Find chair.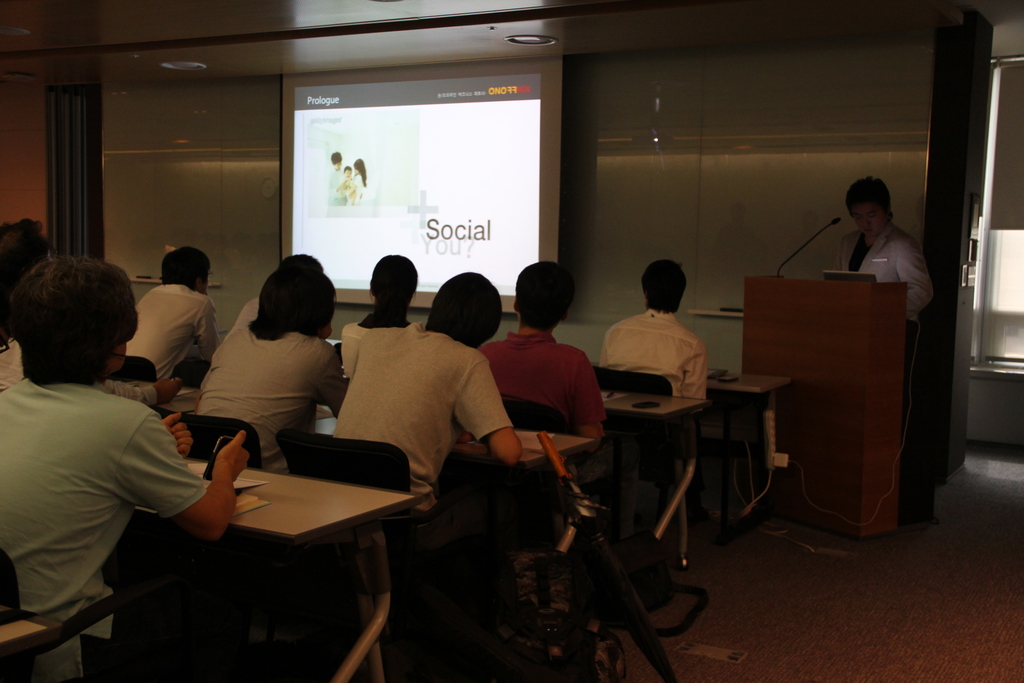
bbox=(106, 356, 159, 379).
